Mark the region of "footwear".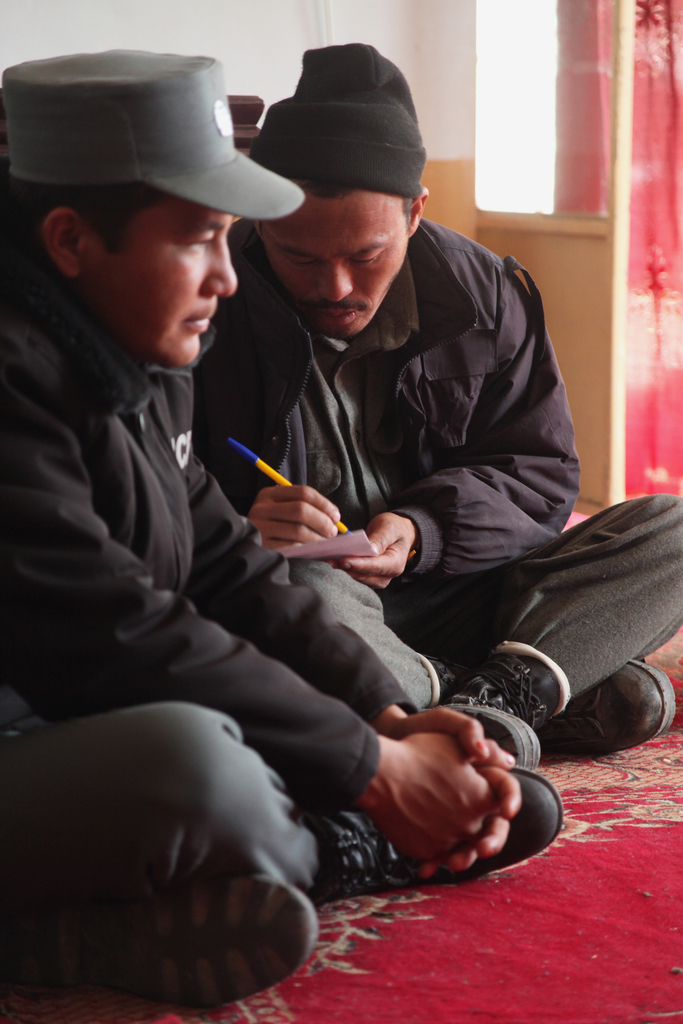
Region: [left=0, top=868, right=318, bottom=1015].
